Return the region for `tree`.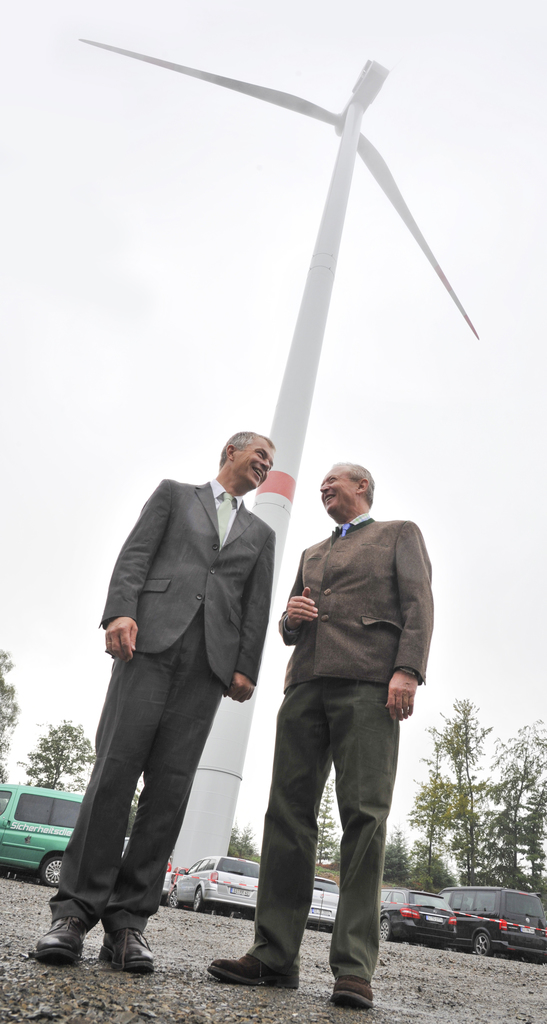
bbox(380, 822, 409, 882).
